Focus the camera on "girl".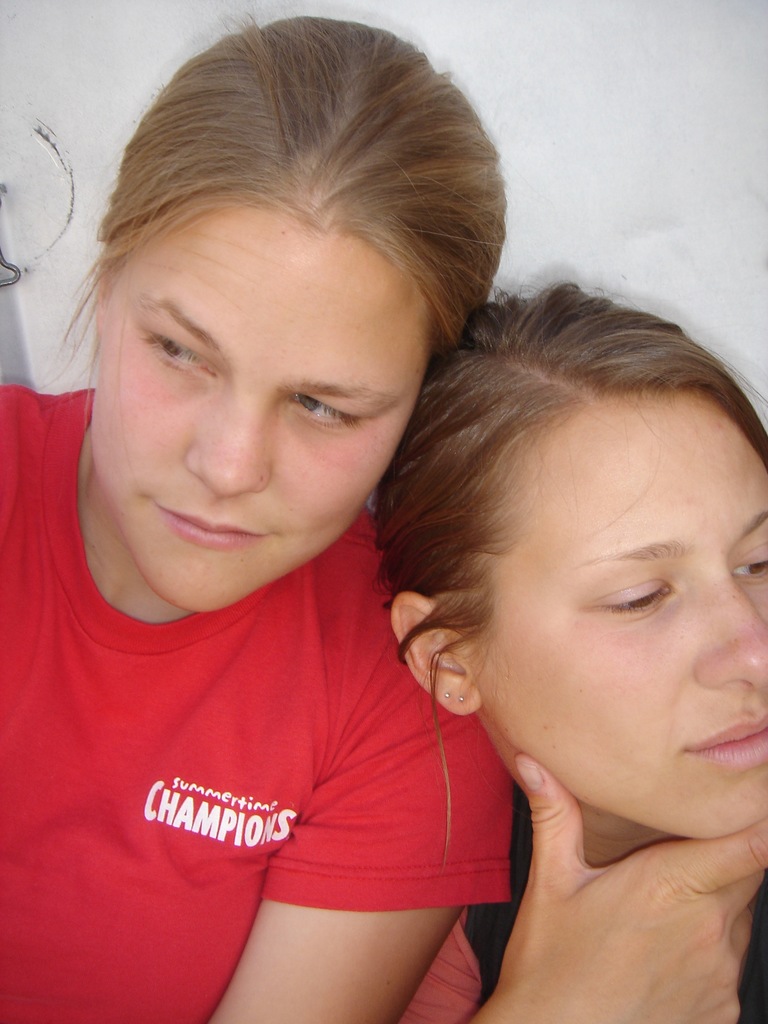
Focus region: Rect(372, 283, 767, 1023).
